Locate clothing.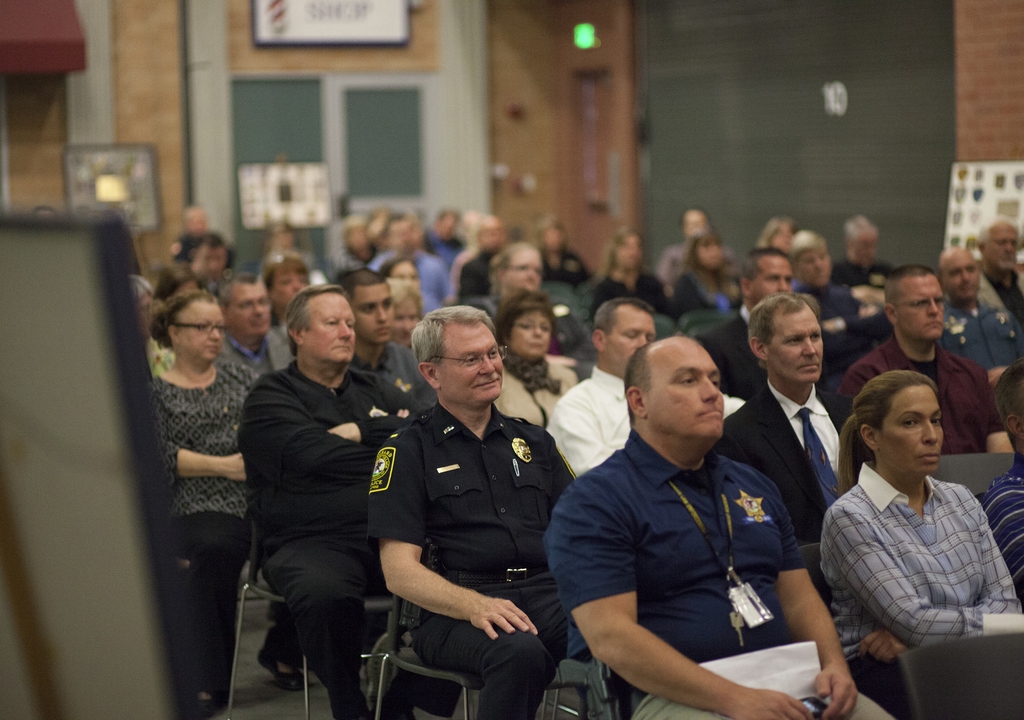
Bounding box: 542/420/906/719.
